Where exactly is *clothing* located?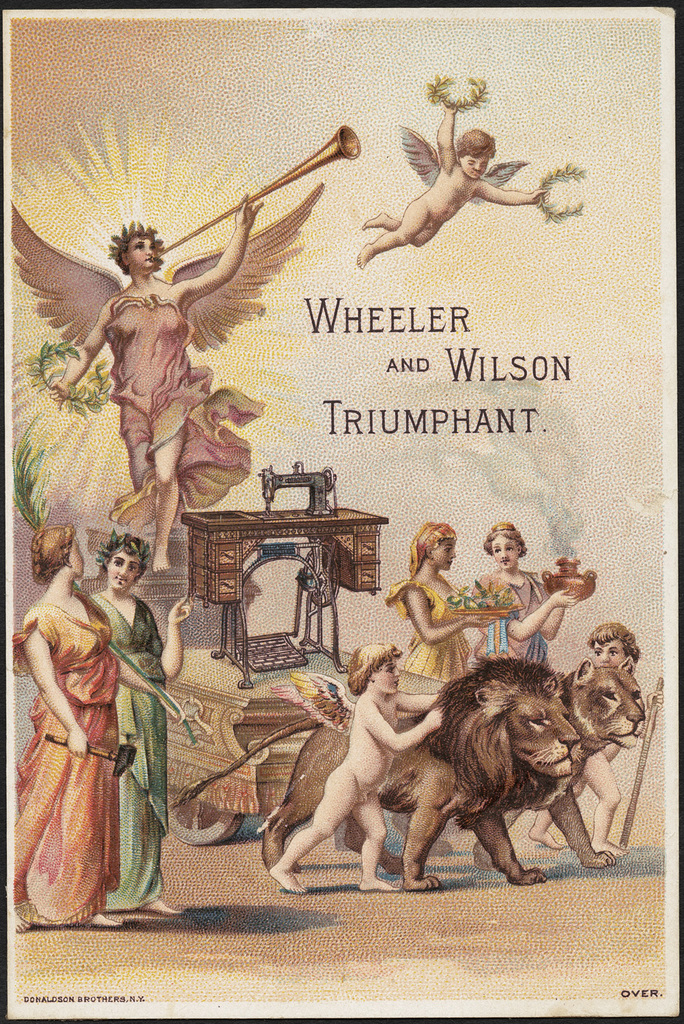
Its bounding box is bbox(464, 566, 552, 666).
